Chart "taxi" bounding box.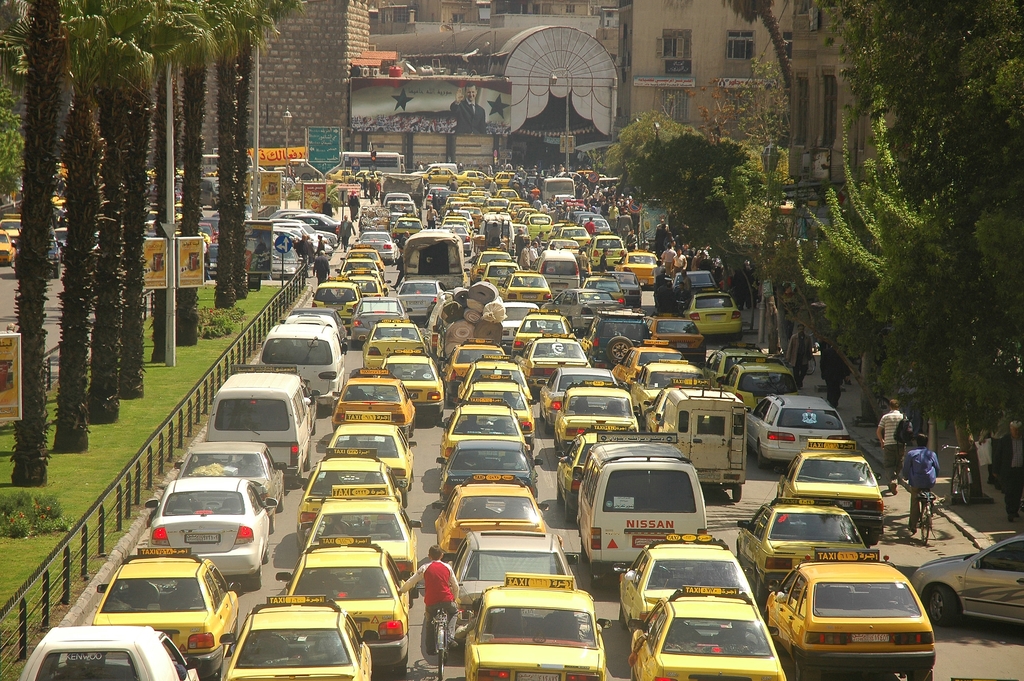
Charted: (x1=456, y1=353, x2=532, y2=398).
